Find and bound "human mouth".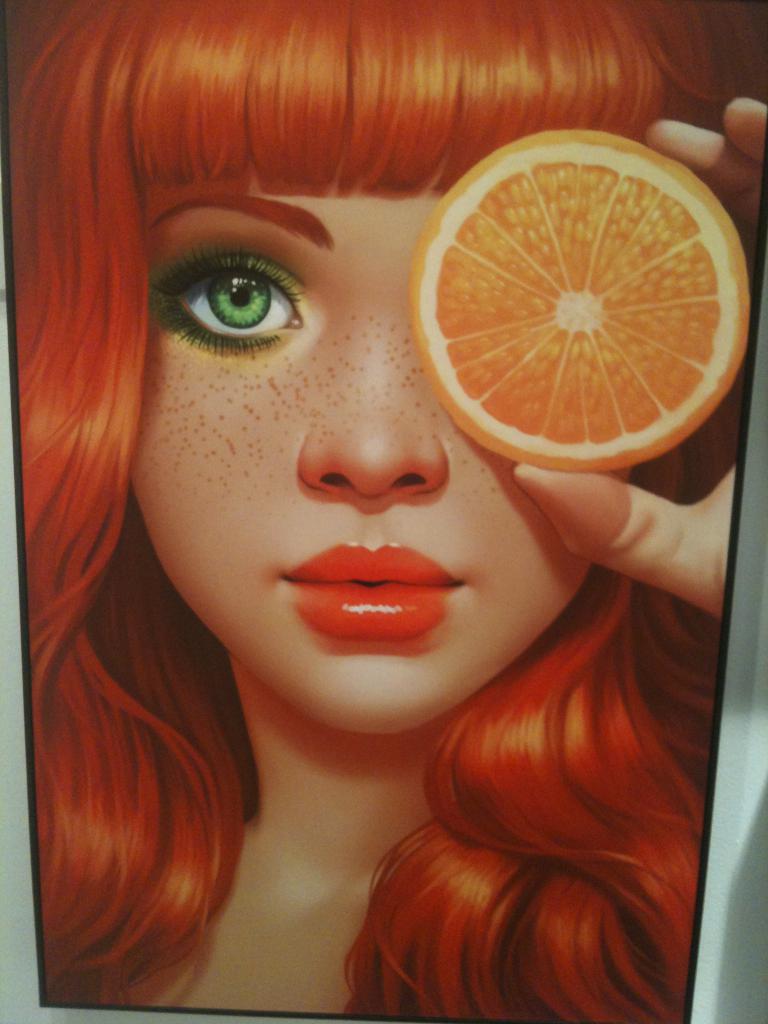
Bound: (263, 538, 473, 646).
